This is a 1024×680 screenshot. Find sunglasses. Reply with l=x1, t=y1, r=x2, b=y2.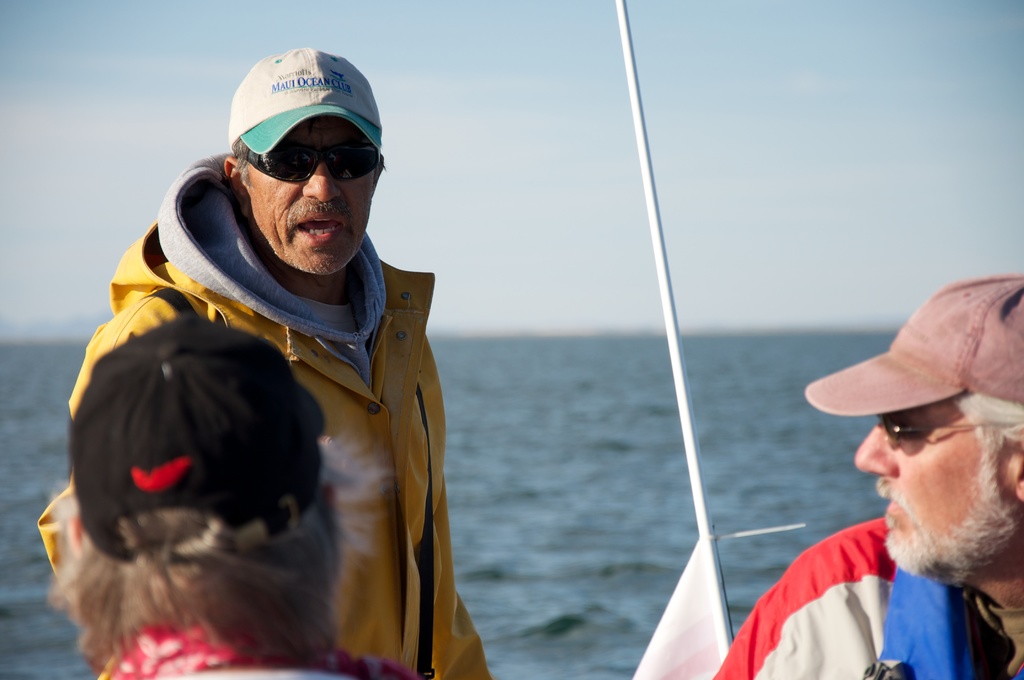
l=249, t=143, r=381, b=182.
